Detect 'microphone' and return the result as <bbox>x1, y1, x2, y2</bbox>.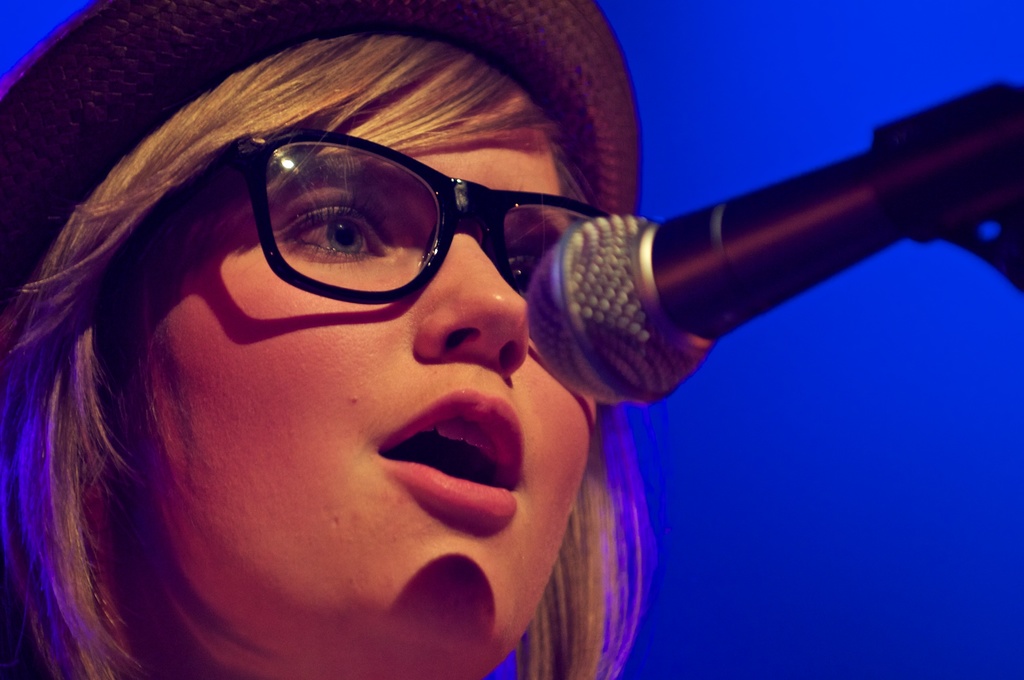
<bbox>493, 111, 1023, 431</bbox>.
